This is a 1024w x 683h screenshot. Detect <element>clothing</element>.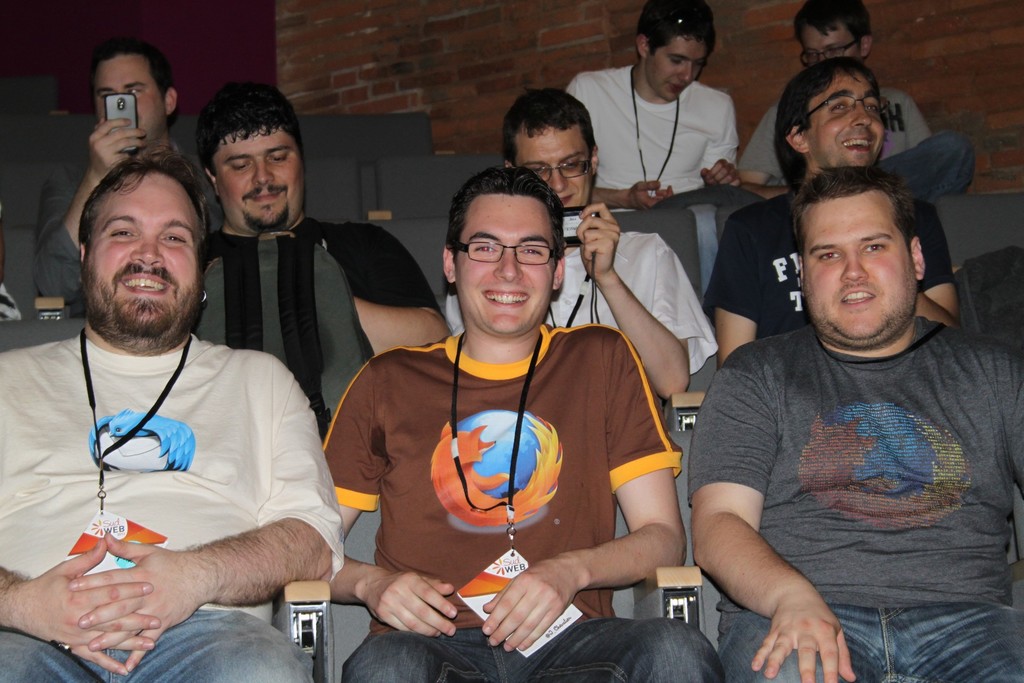
bbox(698, 188, 947, 335).
